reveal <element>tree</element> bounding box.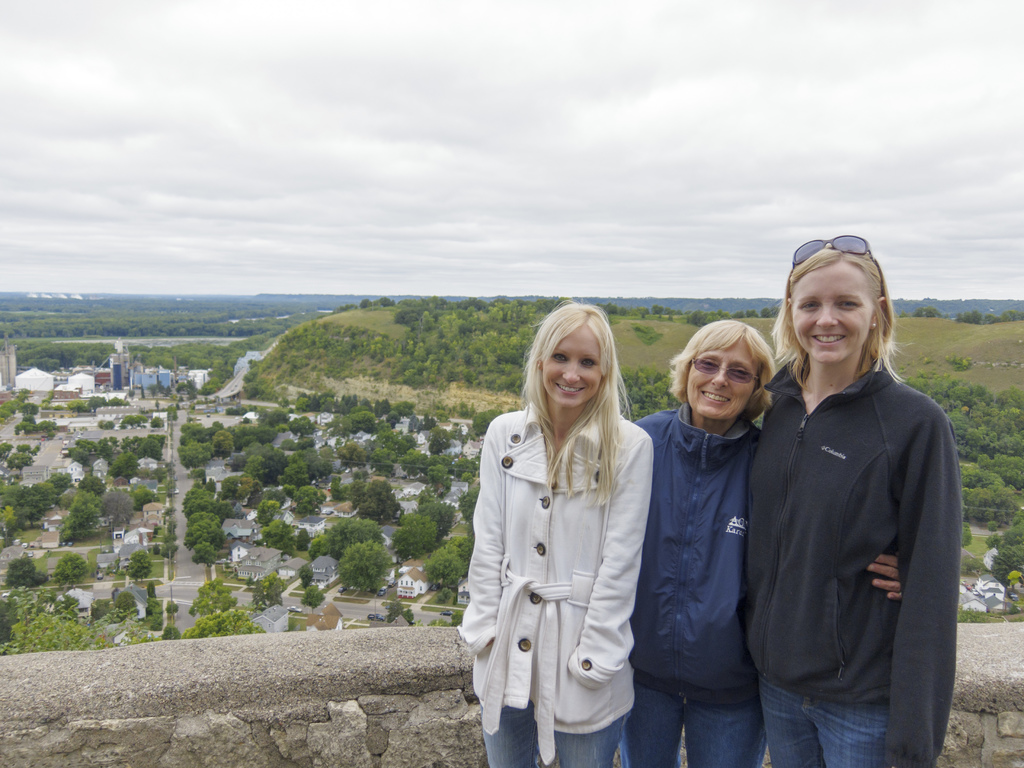
Revealed: {"x1": 417, "y1": 536, "x2": 483, "y2": 604}.
